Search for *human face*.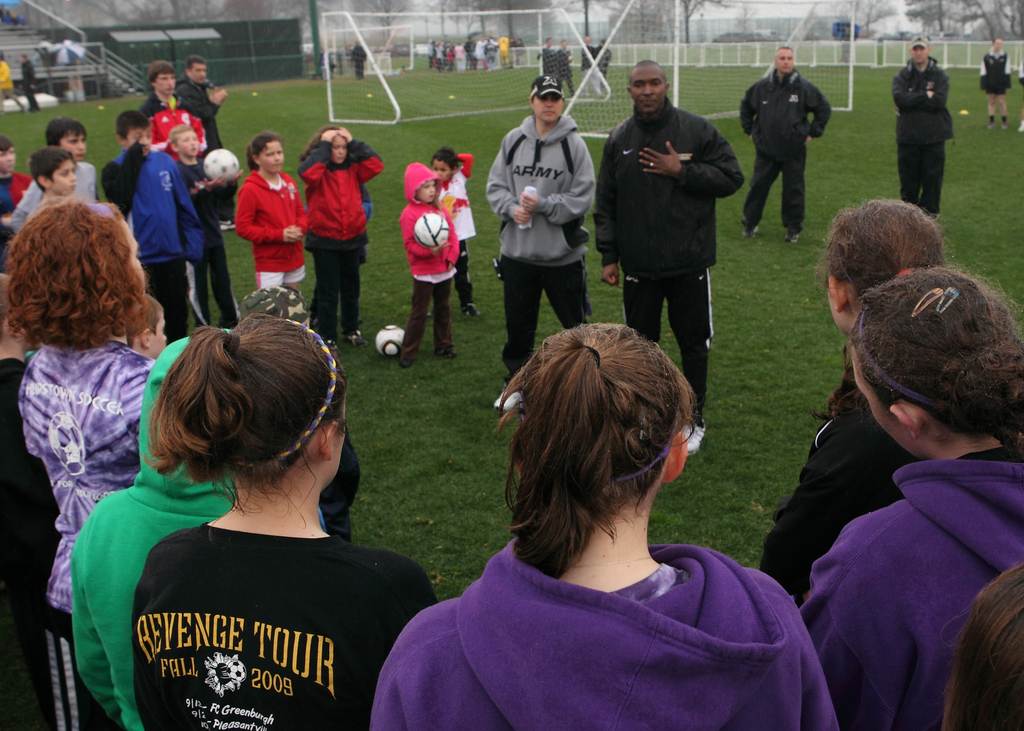
Found at left=155, top=71, right=173, bottom=97.
